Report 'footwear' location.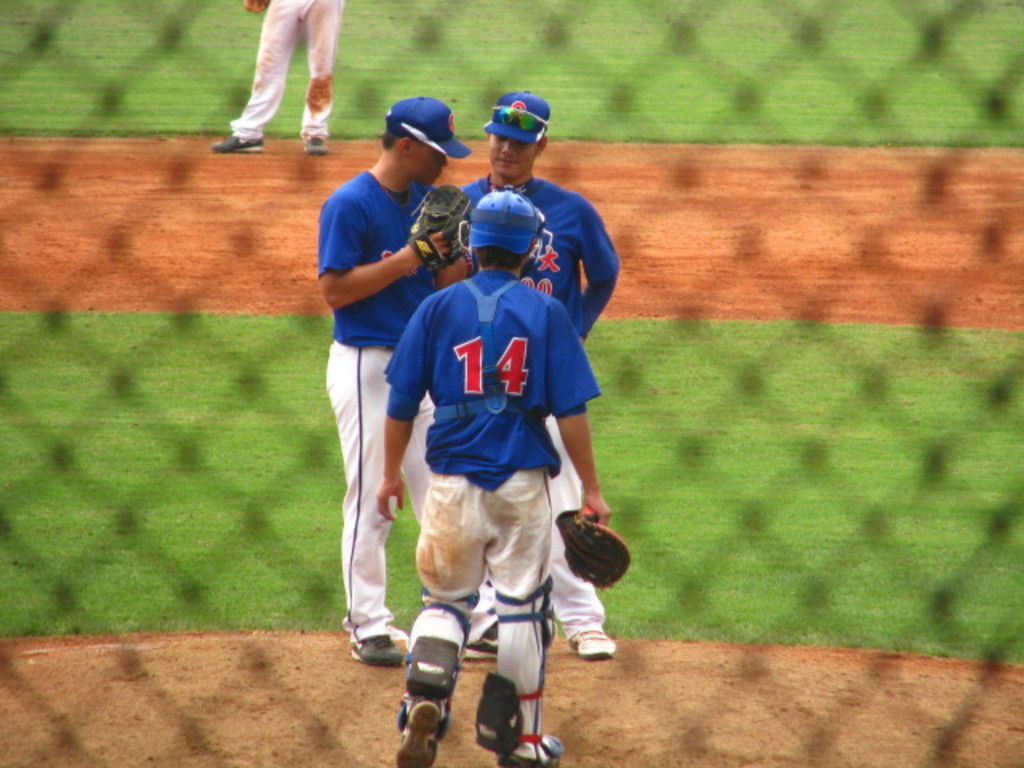
Report: (left=398, top=704, right=440, bottom=766).
